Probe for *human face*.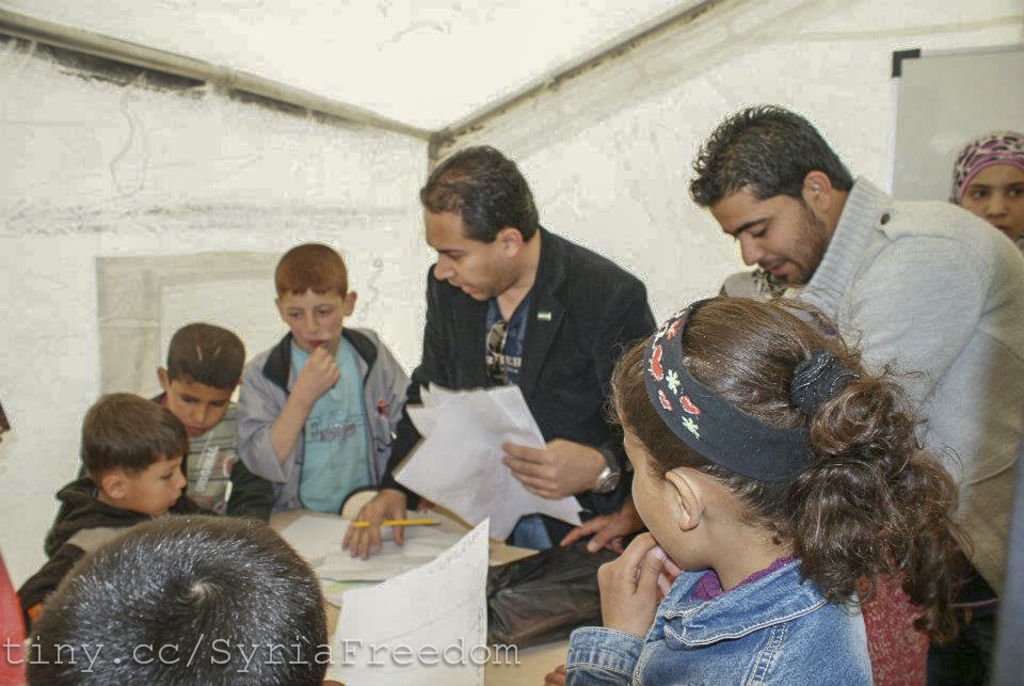
Probe result: 128,453,183,512.
